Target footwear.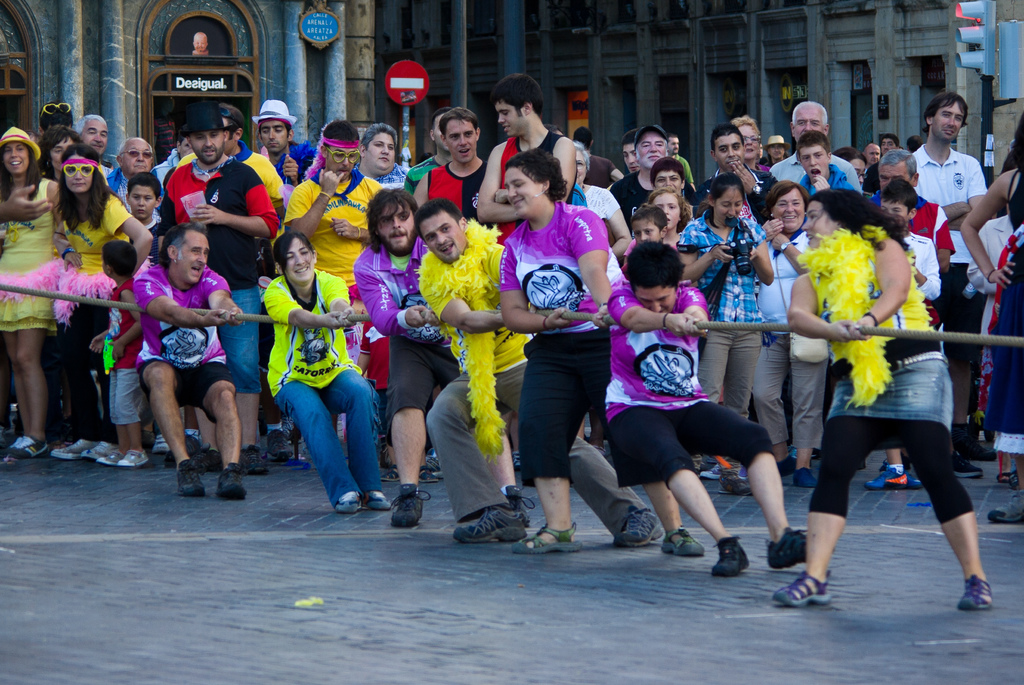
Target region: <region>116, 448, 148, 468</region>.
